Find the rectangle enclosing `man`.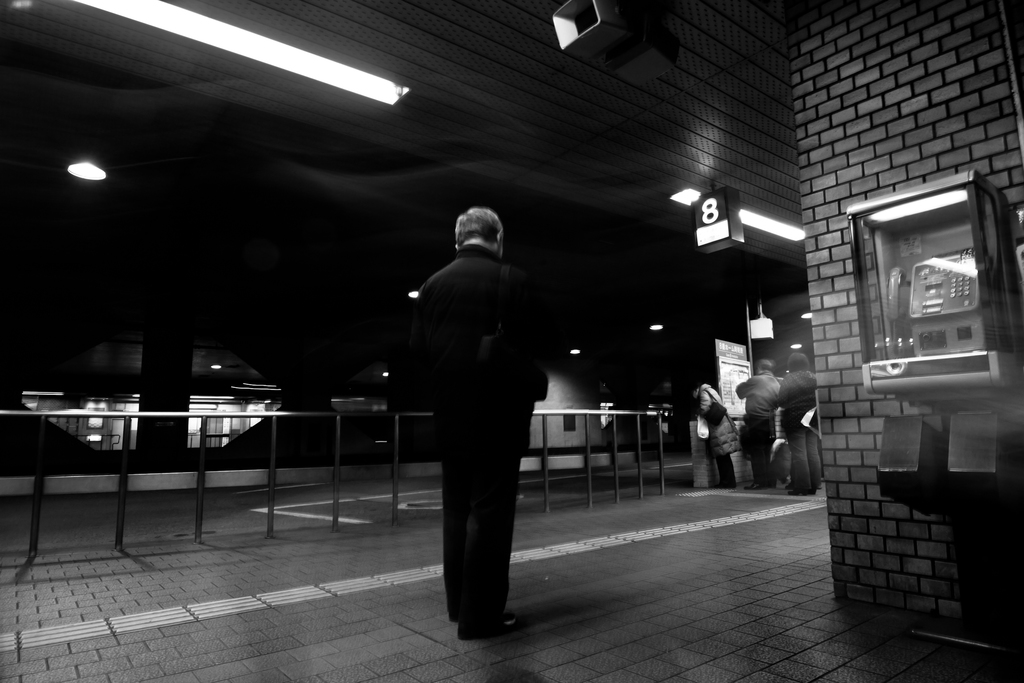
Rect(776, 356, 822, 495).
